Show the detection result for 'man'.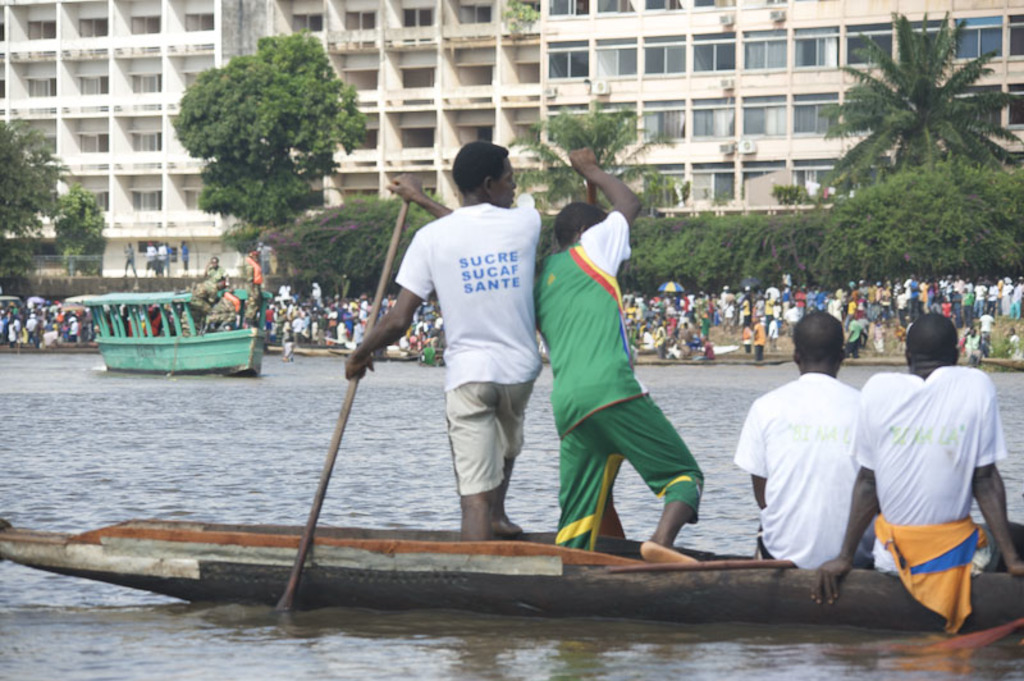
region(677, 320, 695, 342).
